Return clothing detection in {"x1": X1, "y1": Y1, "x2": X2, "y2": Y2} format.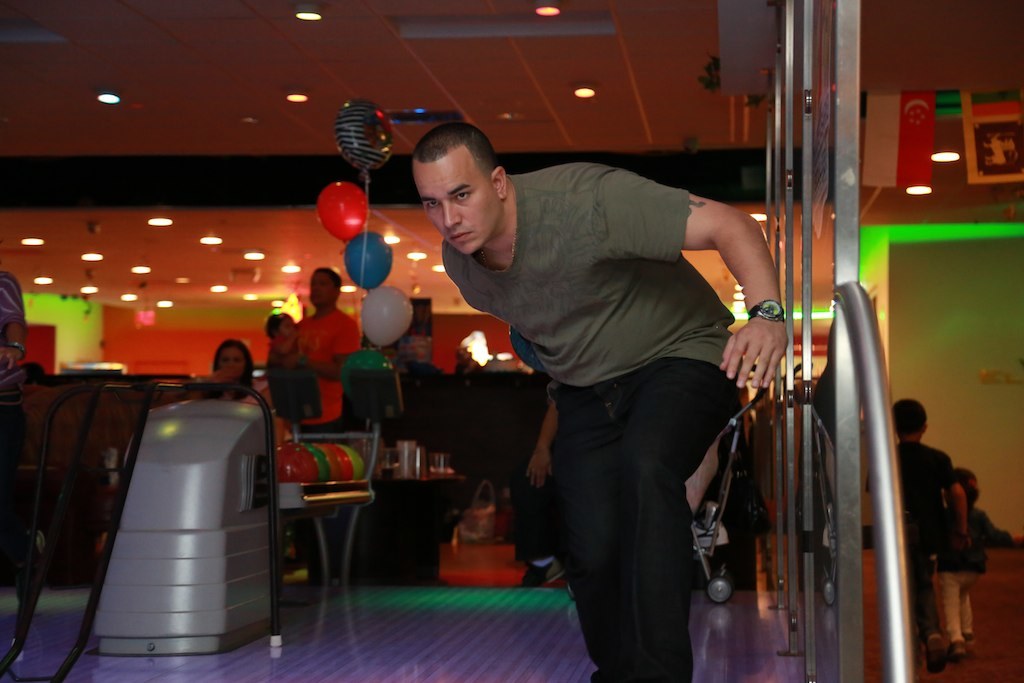
{"x1": 547, "y1": 351, "x2": 751, "y2": 682}.
